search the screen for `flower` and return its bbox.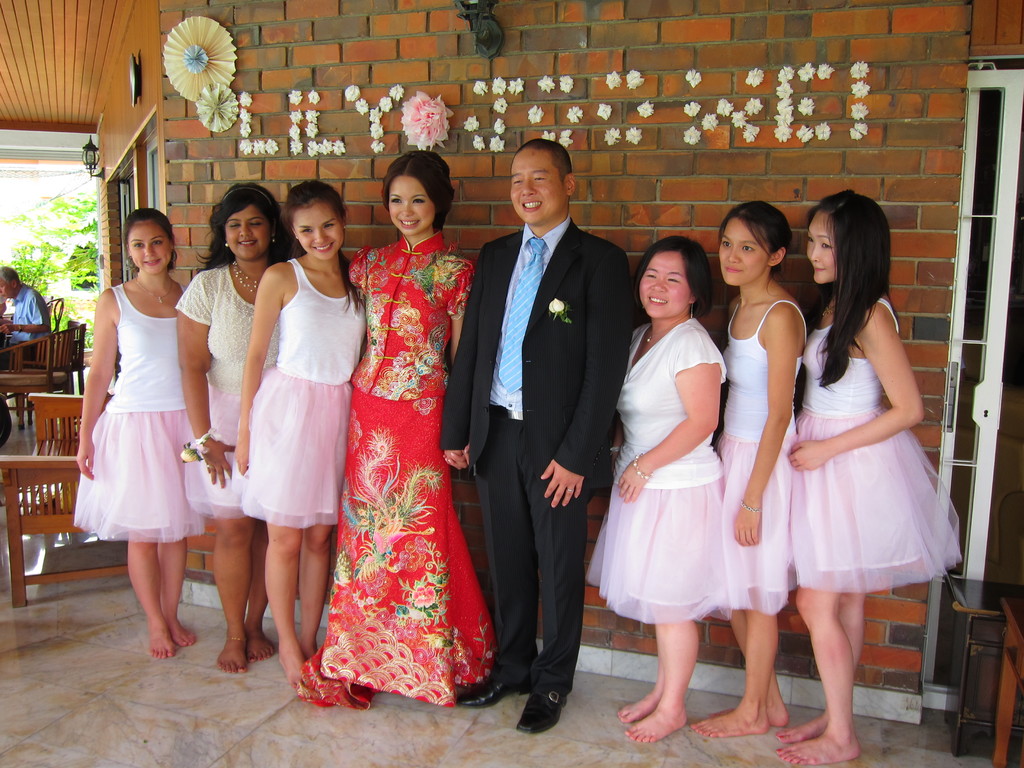
Found: crop(239, 108, 253, 123).
